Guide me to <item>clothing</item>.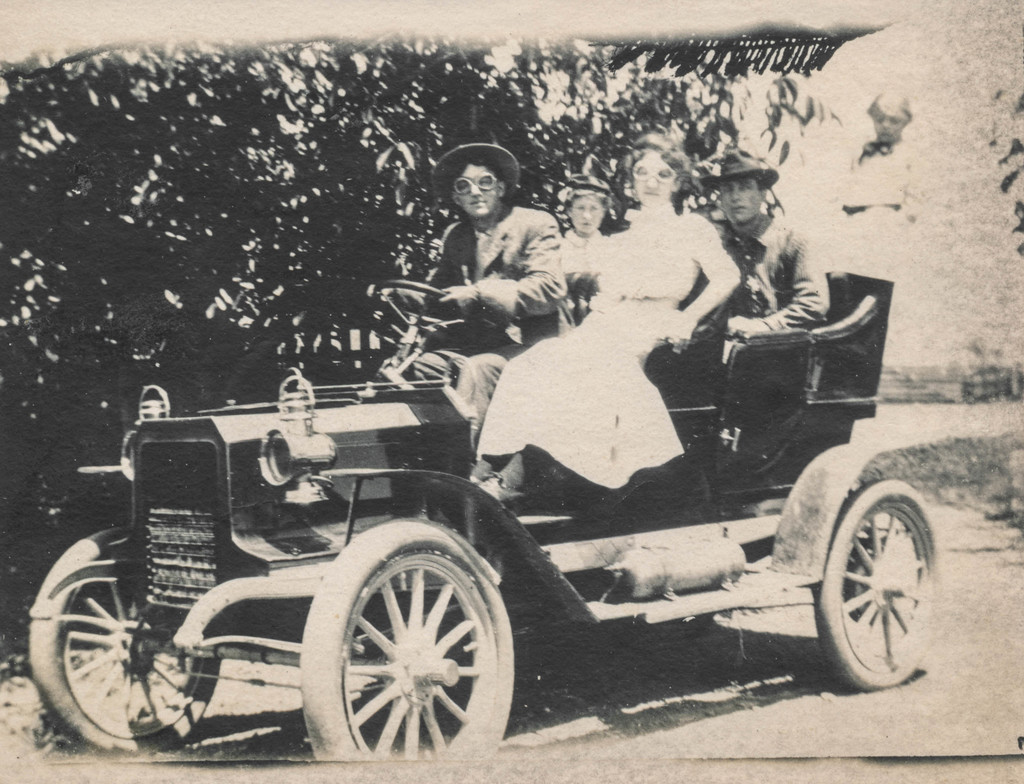
Guidance: select_region(701, 209, 838, 368).
